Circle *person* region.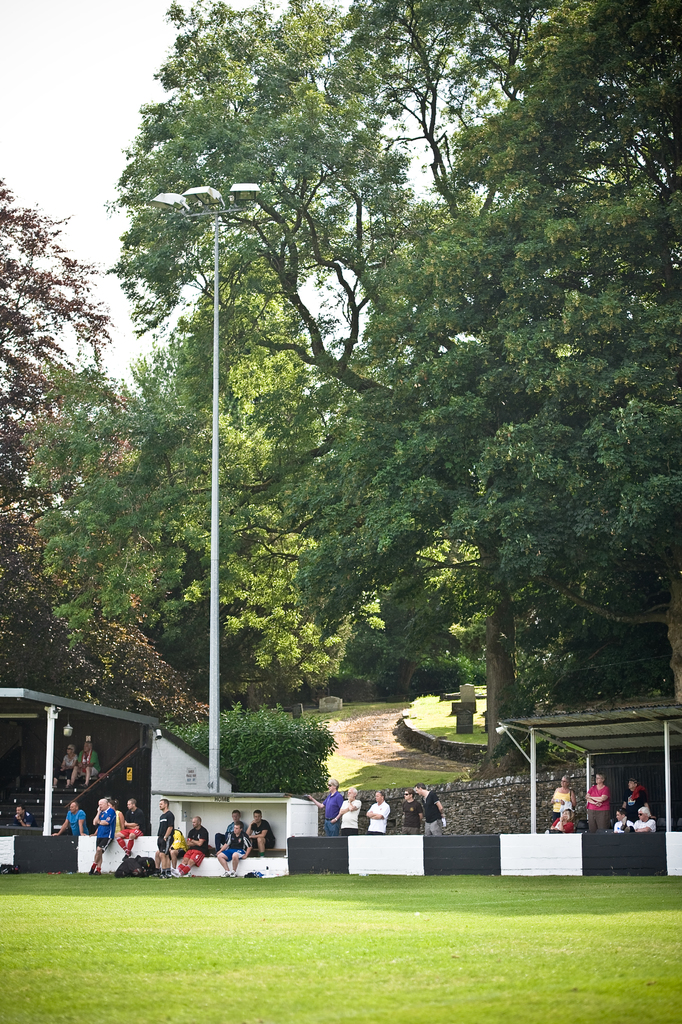
Region: <region>88, 793, 113, 875</region>.
